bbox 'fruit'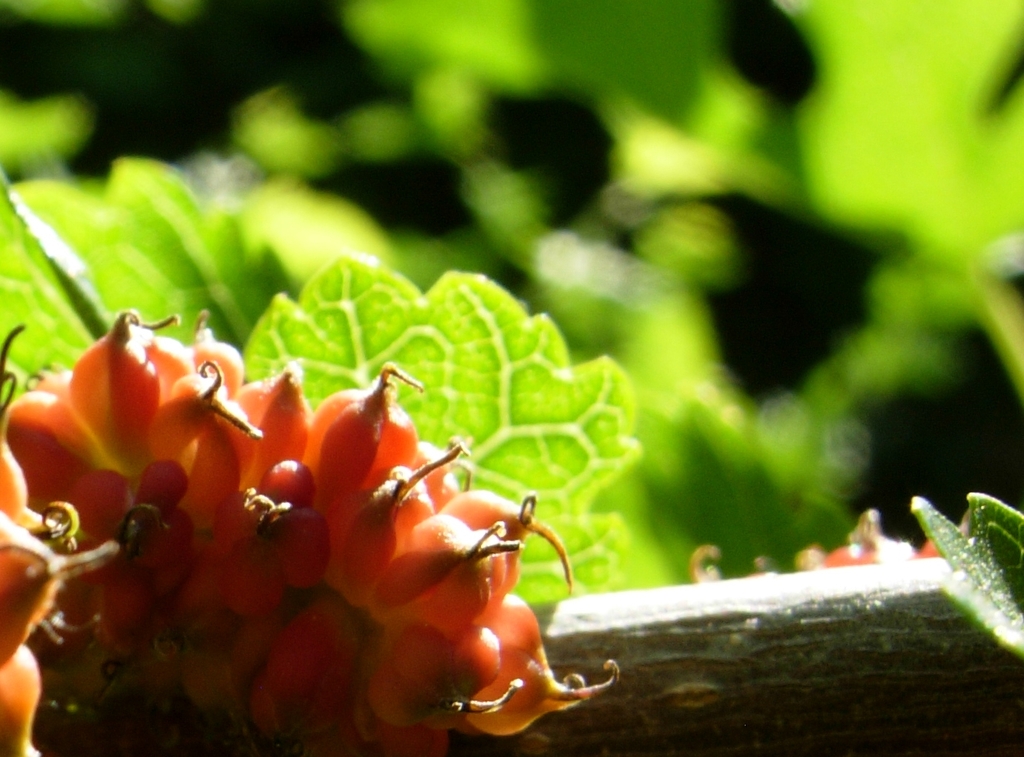
0 322 113 756
